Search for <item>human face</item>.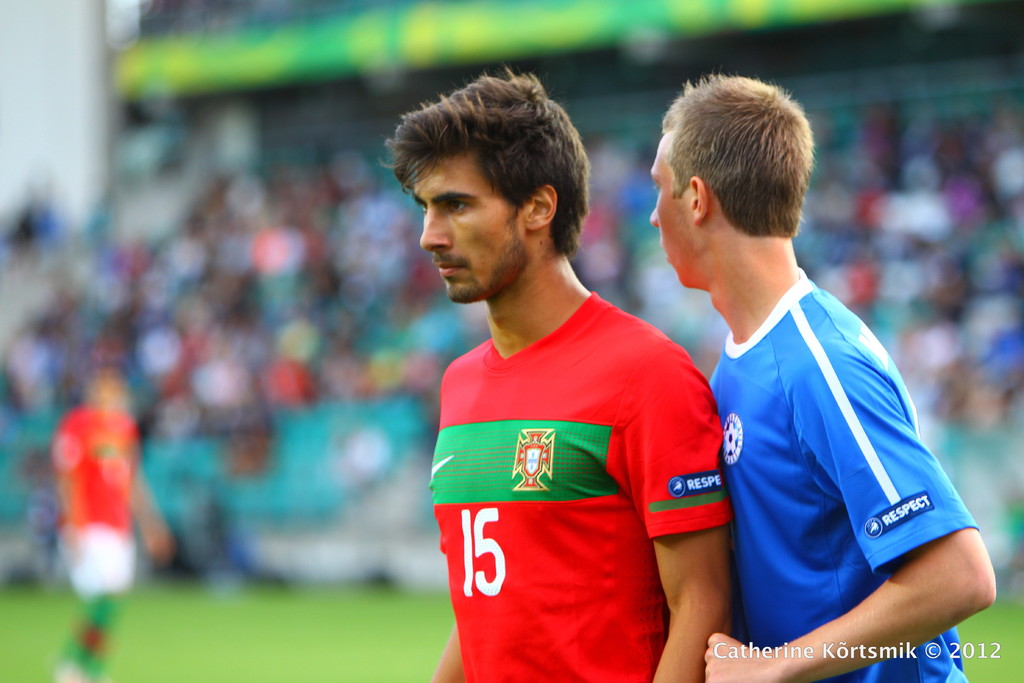
Found at box=[649, 134, 707, 288].
